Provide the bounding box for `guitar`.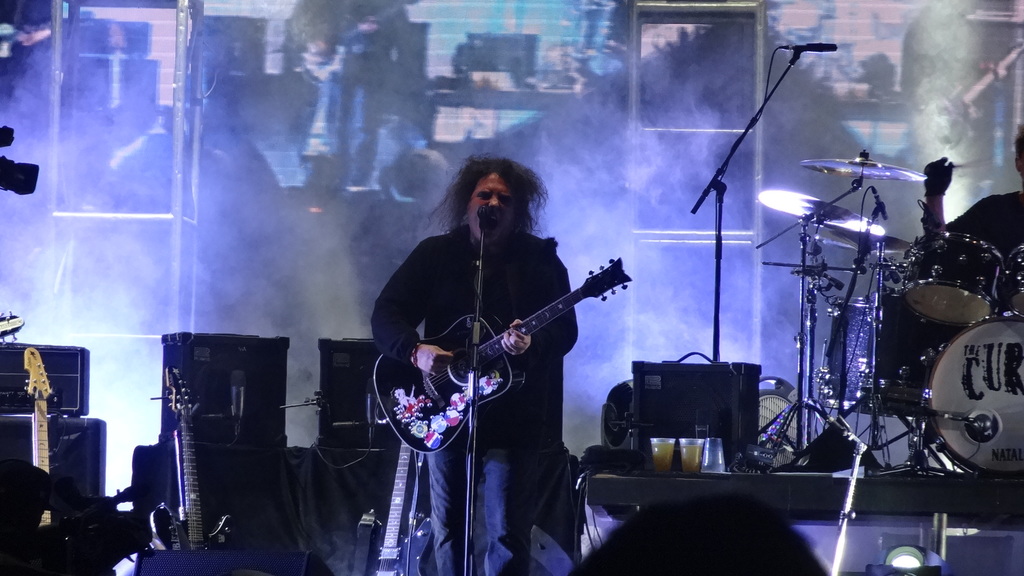
(left=373, top=249, right=633, bottom=454).
